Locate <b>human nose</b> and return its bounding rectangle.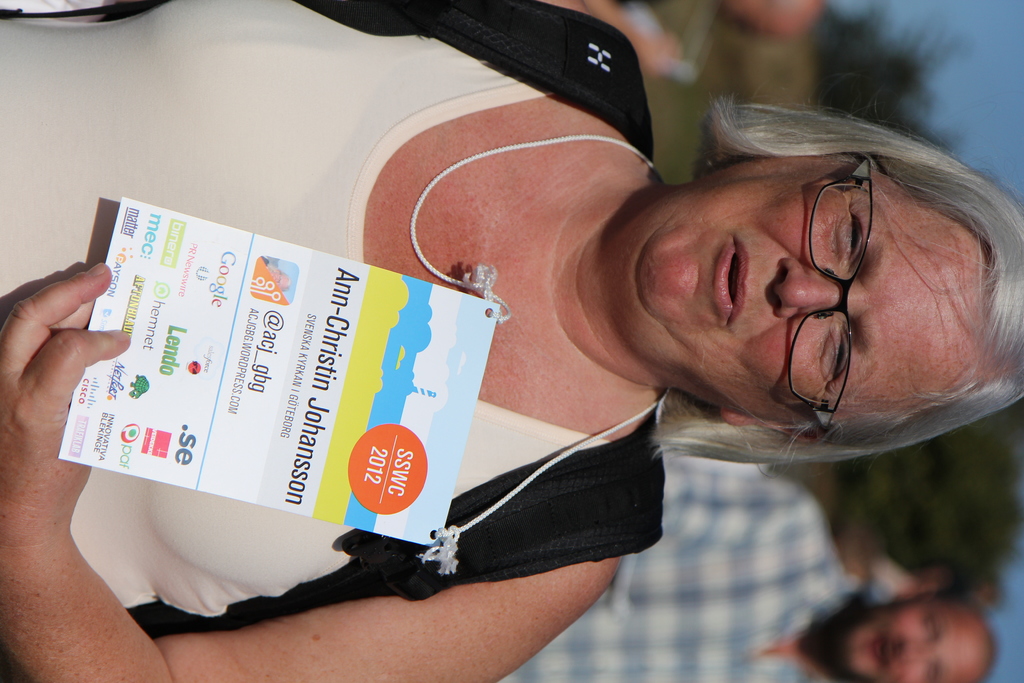
select_region(772, 238, 846, 320).
